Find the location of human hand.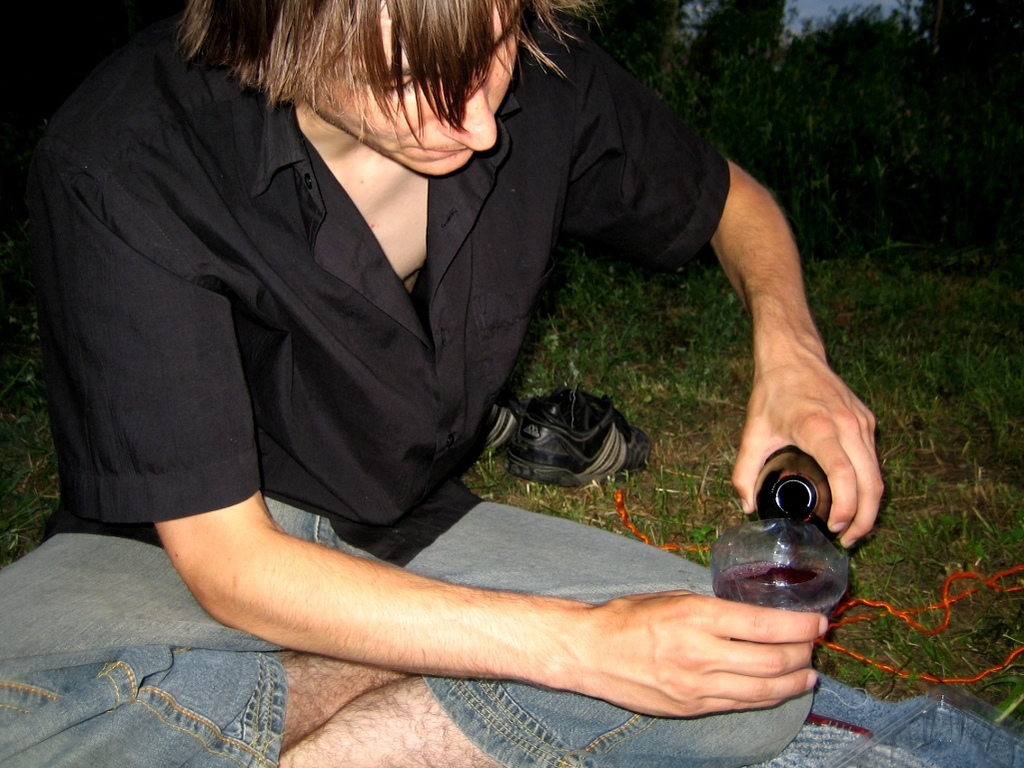
Location: 599,587,829,718.
